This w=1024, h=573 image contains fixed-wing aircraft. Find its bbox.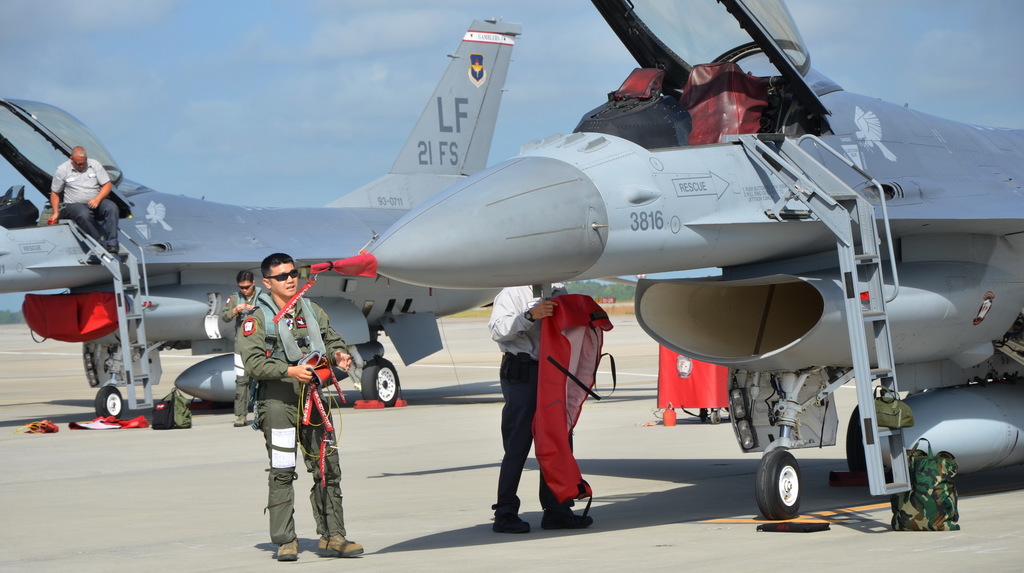
(left=0, top=18, right=521, bottom=417).
